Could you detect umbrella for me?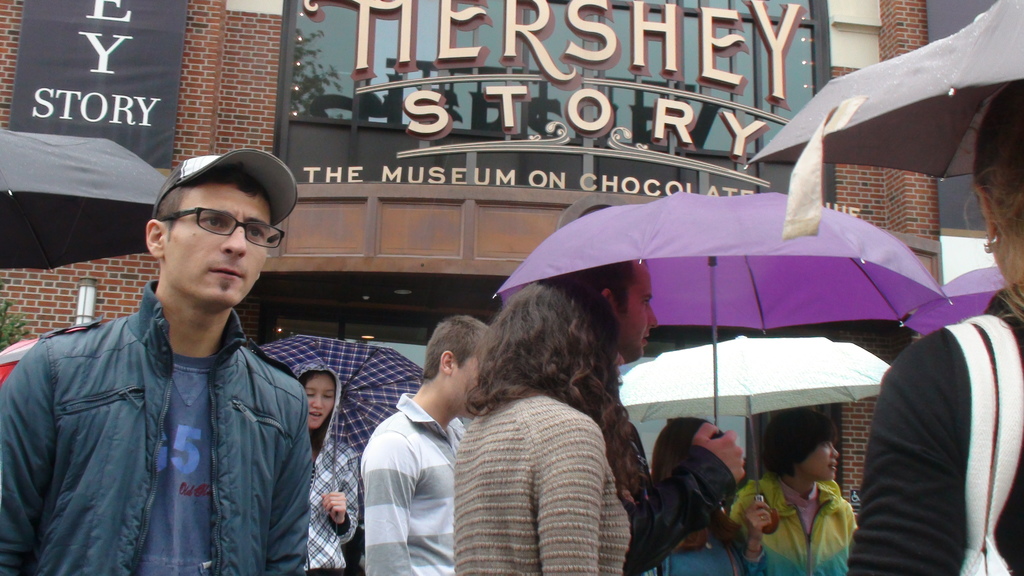
Detection result: 744:0:1023:241.
